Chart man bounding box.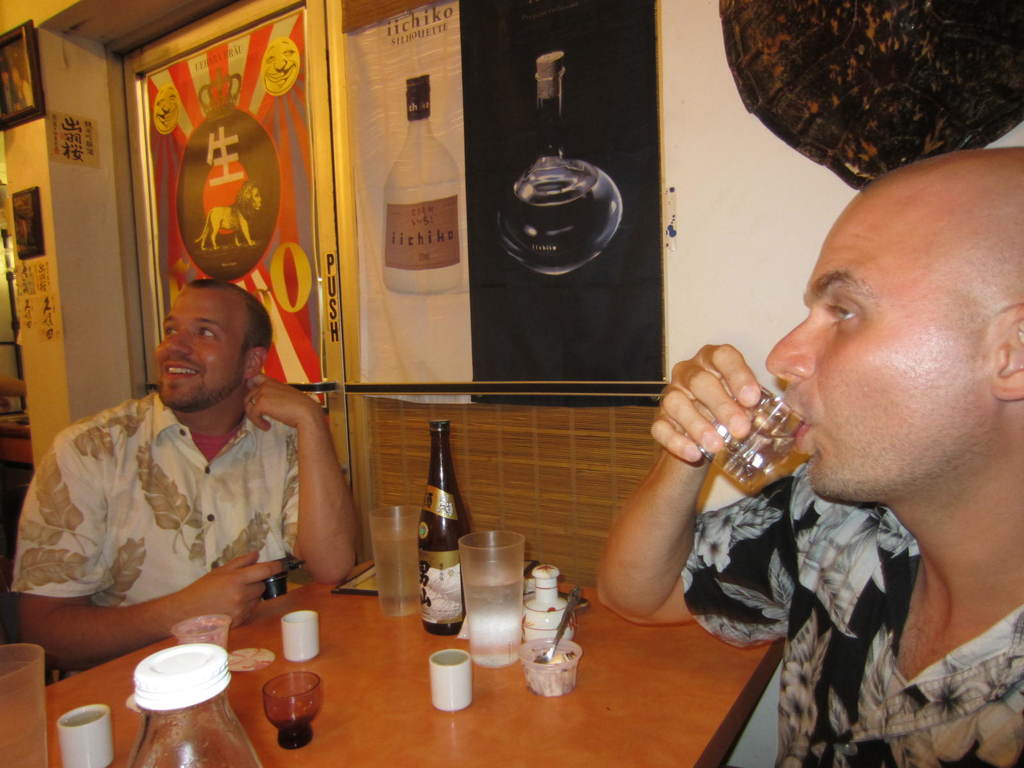
Charted: detection(595, 138, 1023, 767).
